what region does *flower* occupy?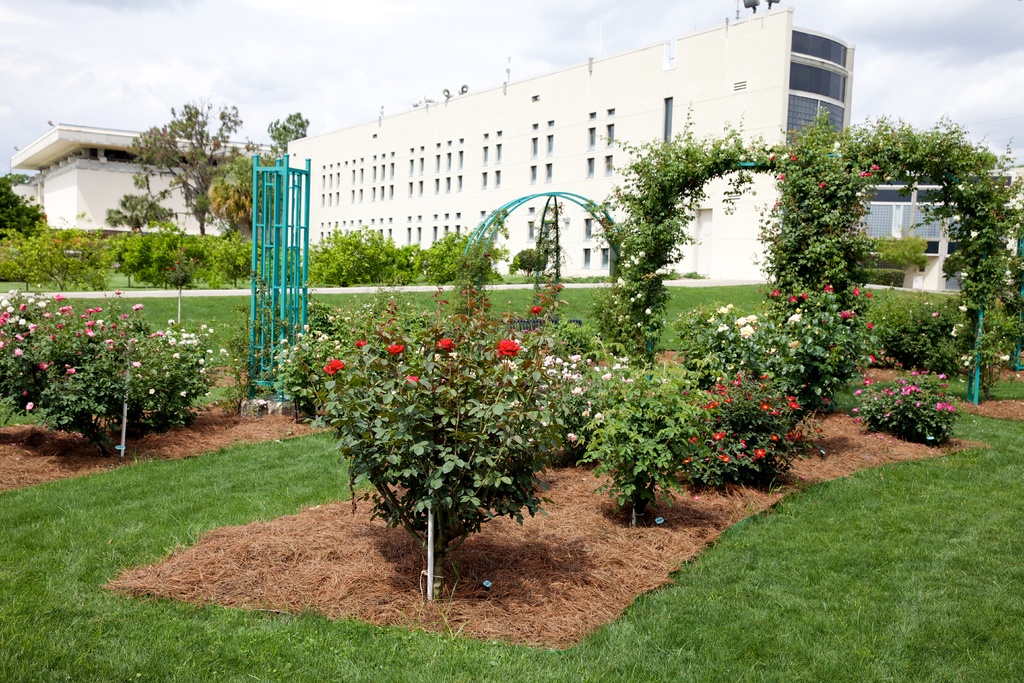
[left=84, top=307, right=95, bottom=316].
